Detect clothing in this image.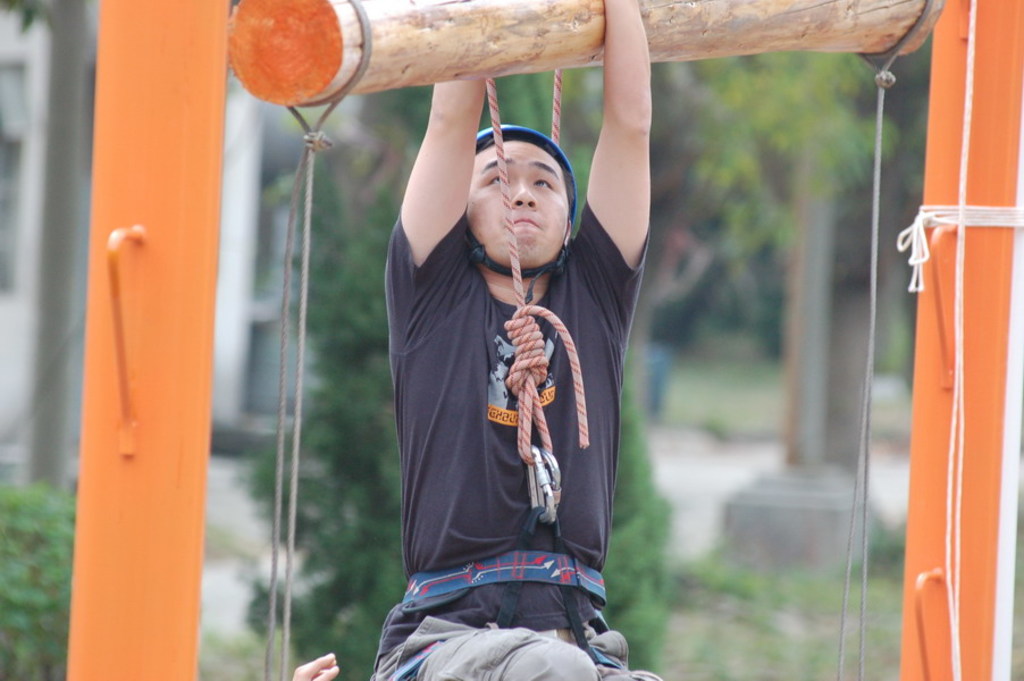
Detection: l=370, t=188, r=660, b=680.
